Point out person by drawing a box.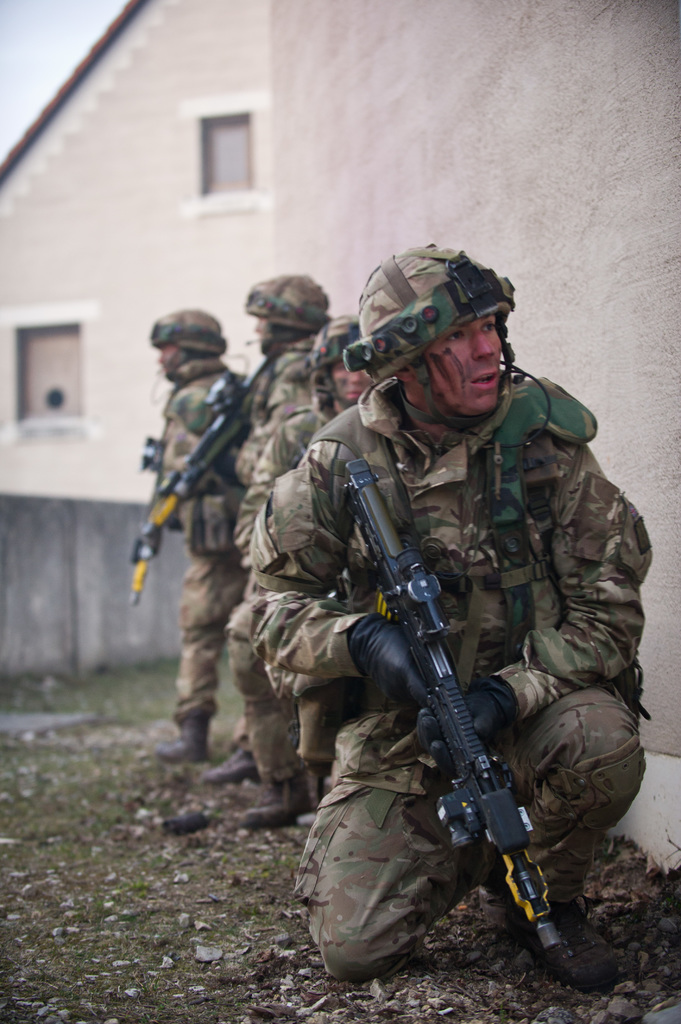
{"left": 228, "top": 321, "right": 388, "bottom": 828}.
